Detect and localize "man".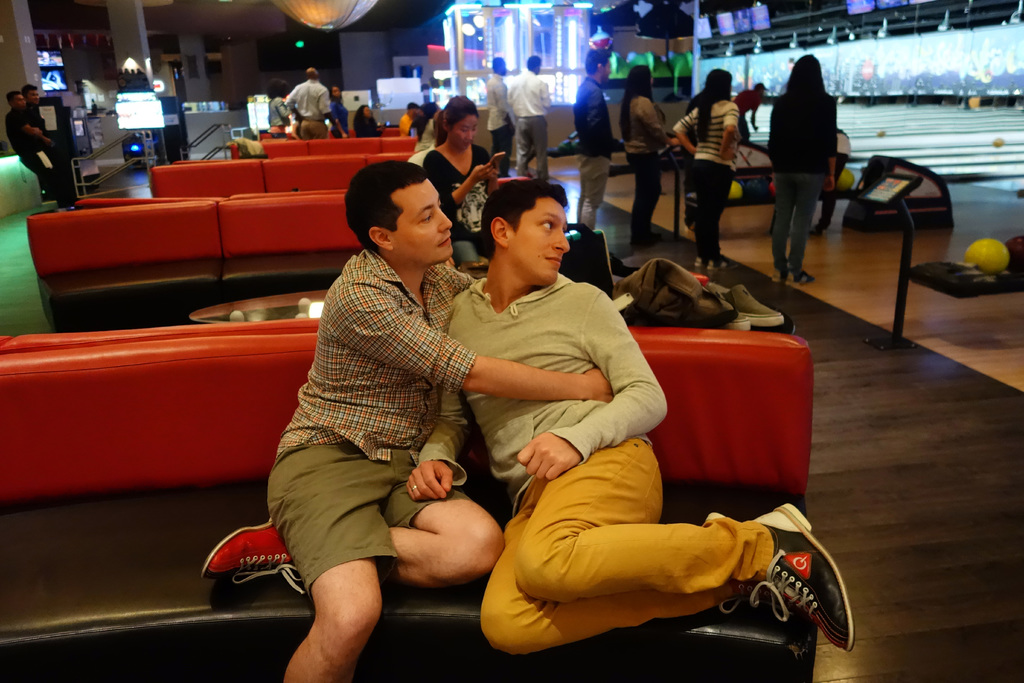
Localized at x1=485 y1=57 x2=515 y2=152.
